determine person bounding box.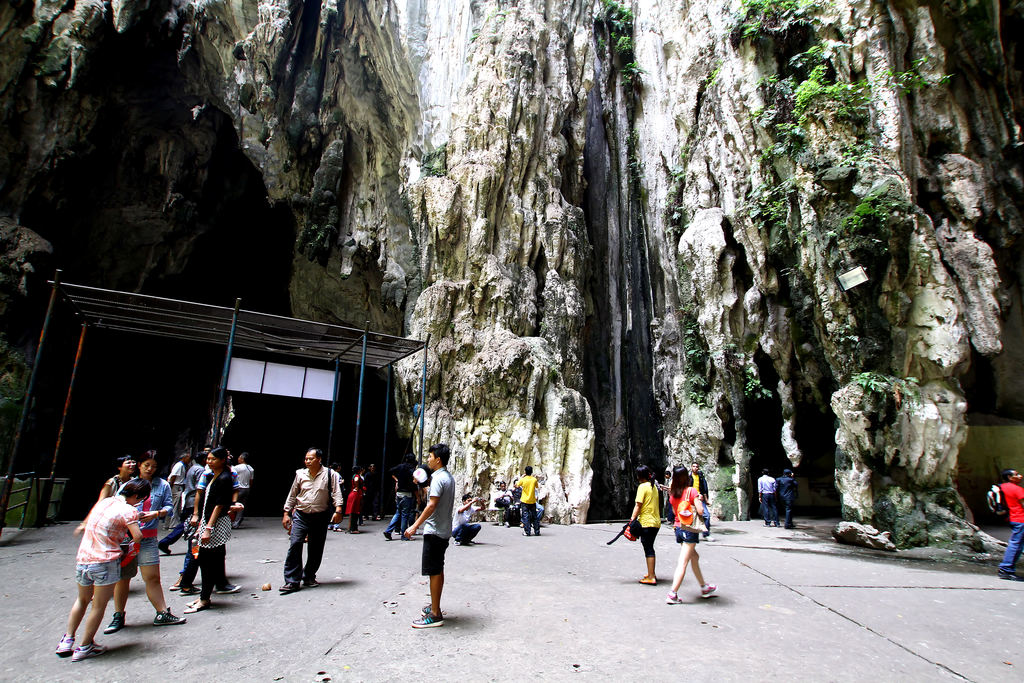
Determined: 627,461,661,582.
